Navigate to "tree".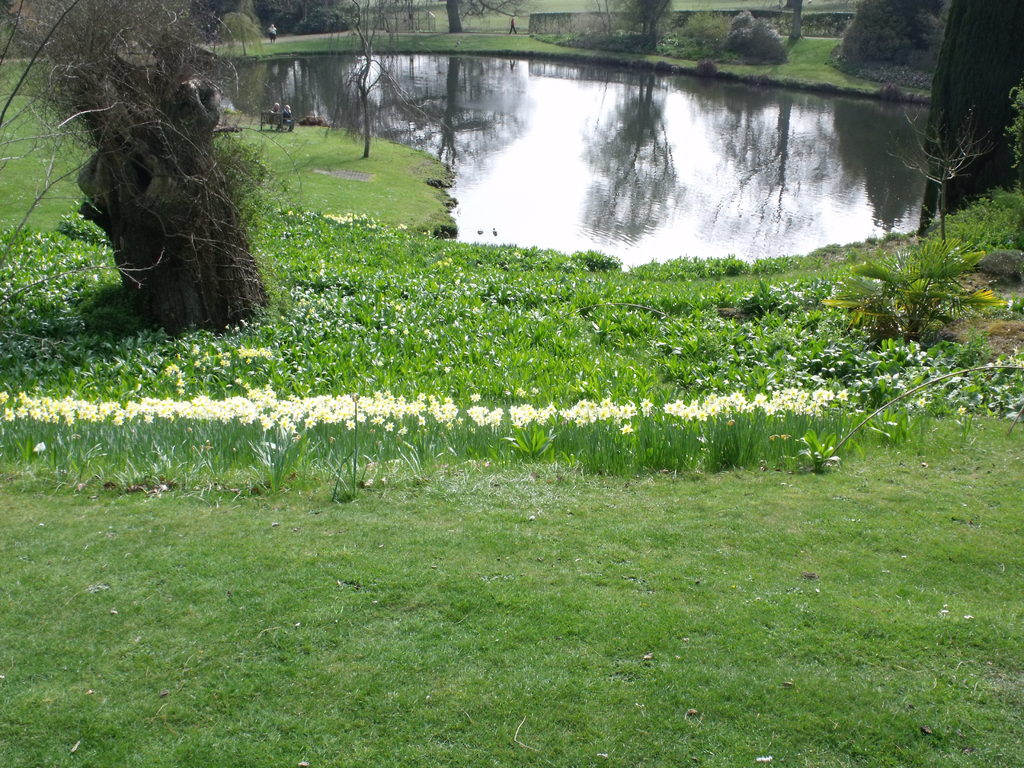
Navigation target: [x1=443, y1=0, x2=467, y2=36].
